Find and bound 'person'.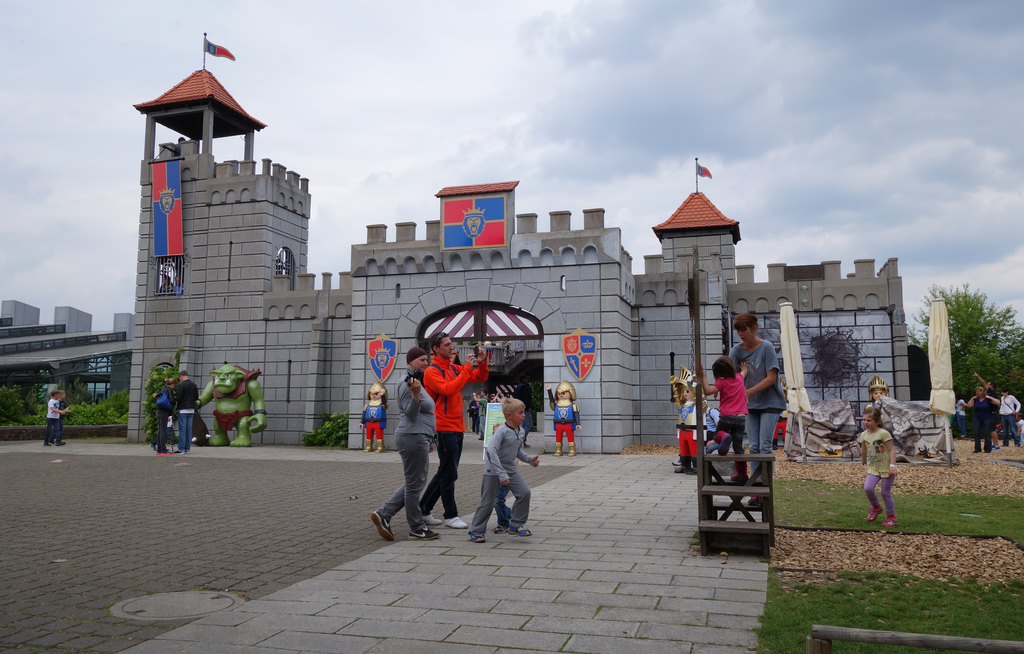
Bound: left=865, top=378, right=890, bottom=410.
